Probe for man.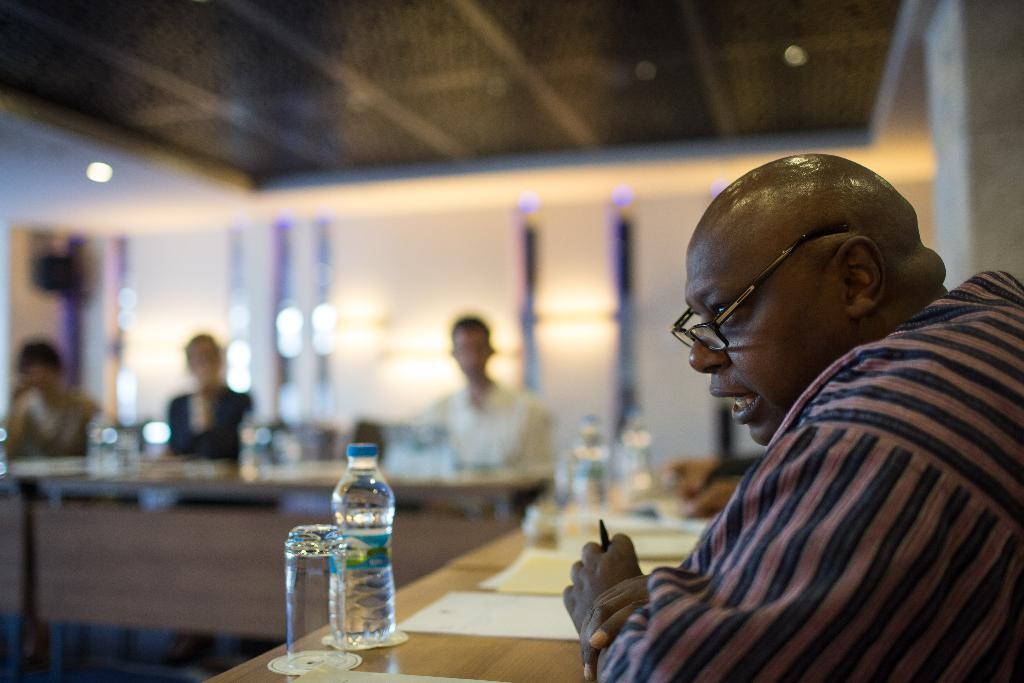
Probe result: [8, 335, 104, 458].
